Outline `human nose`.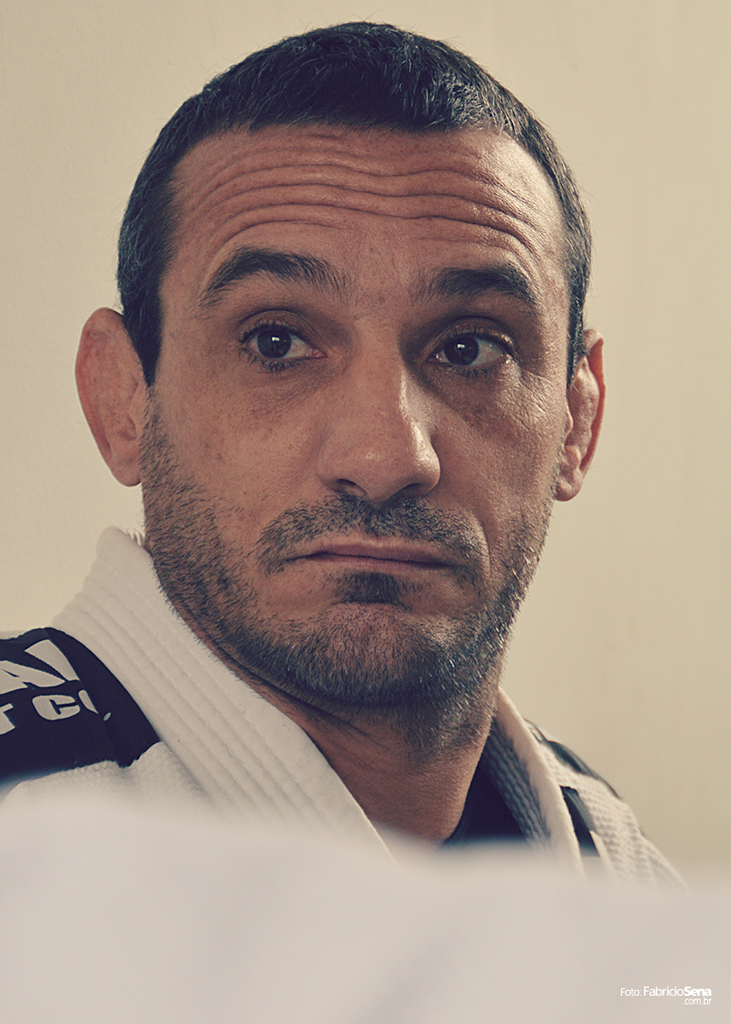
Outline: 314, 341, 459, 495.
